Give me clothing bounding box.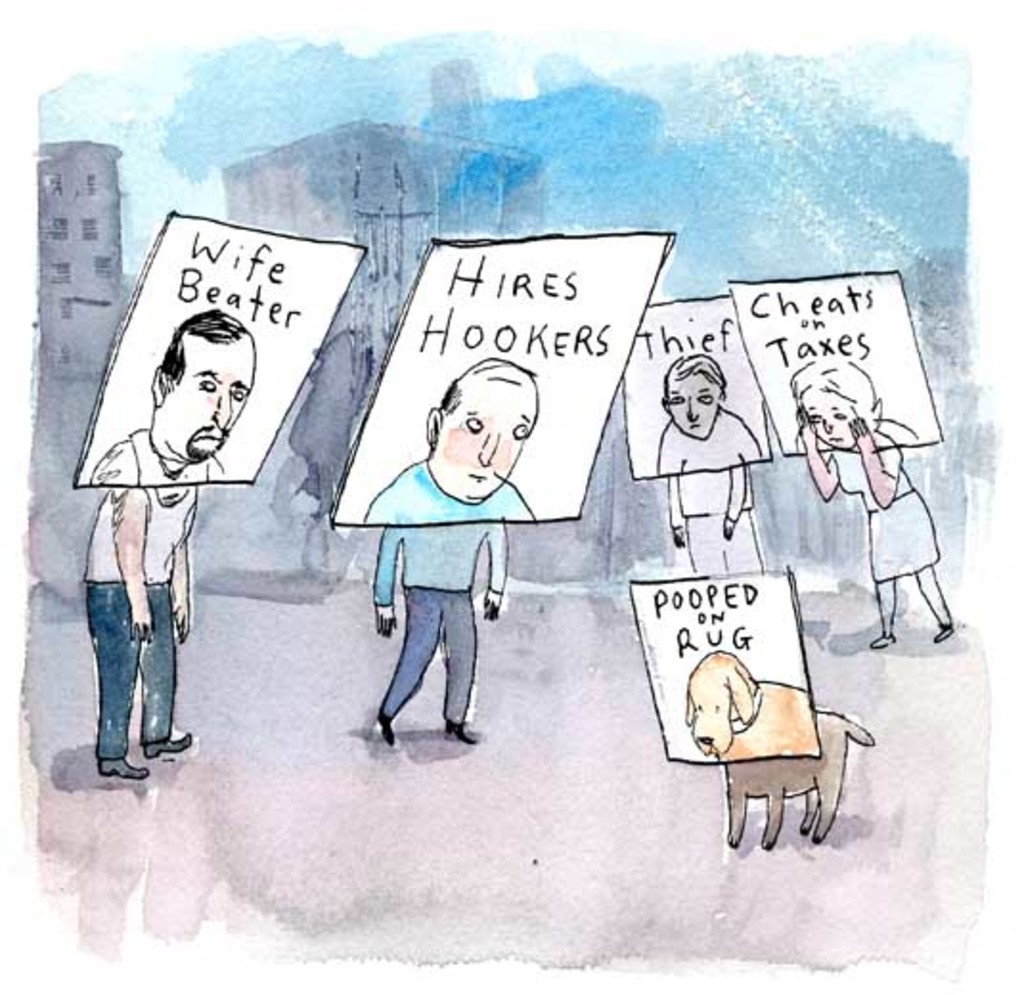
detection(823, 413, 946, 584).
